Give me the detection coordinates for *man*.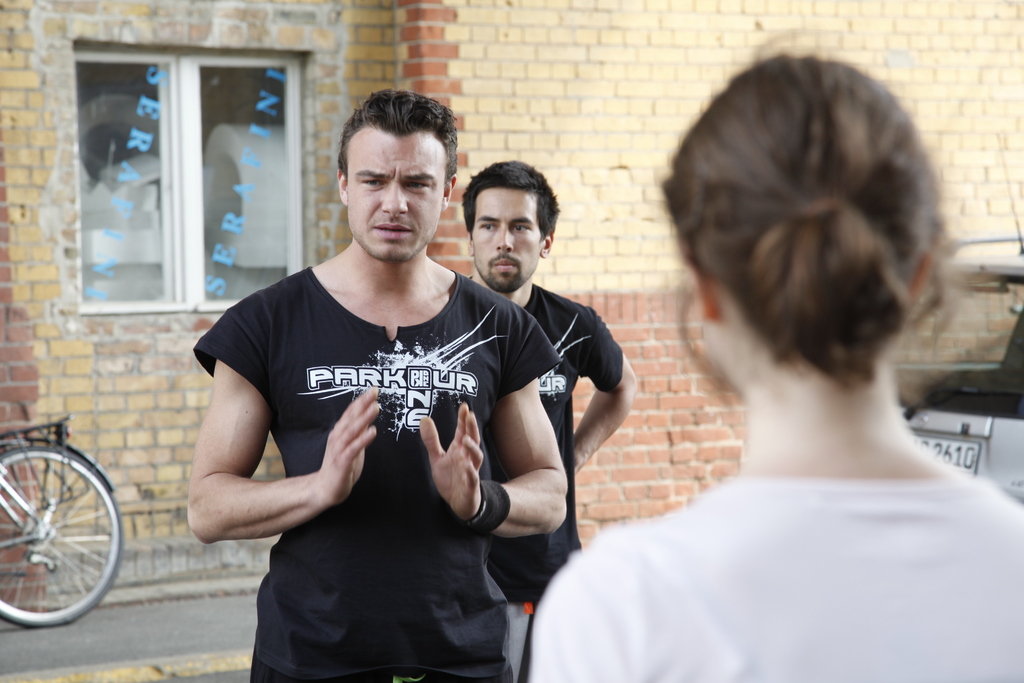
pyautogui.locateOnScreen(189, 109, 614, 654).
